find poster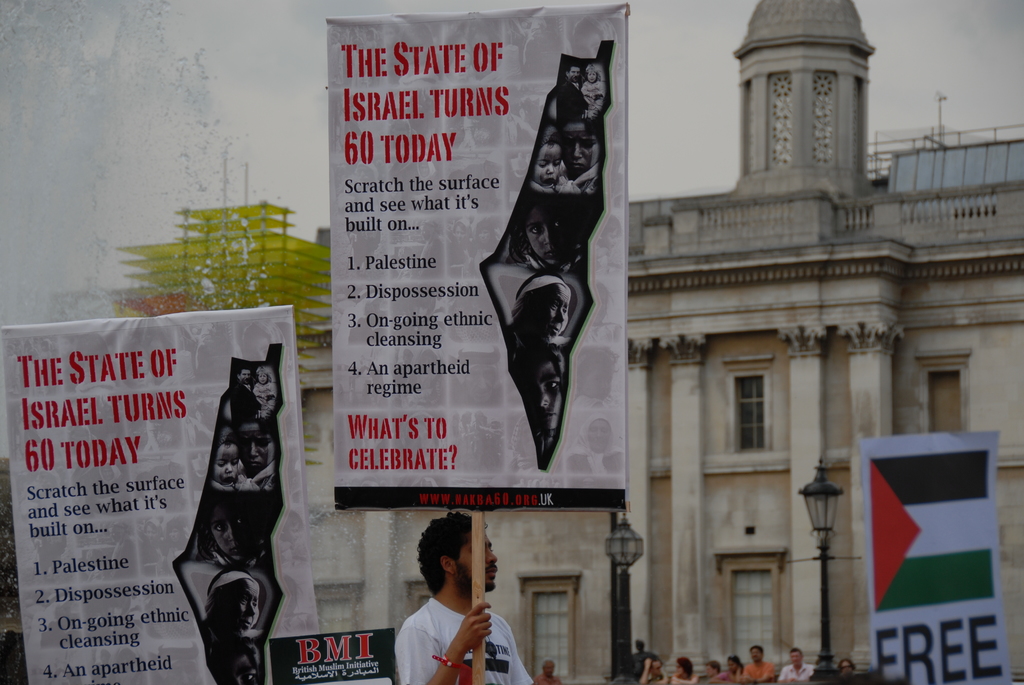
[324,2,627,517]
